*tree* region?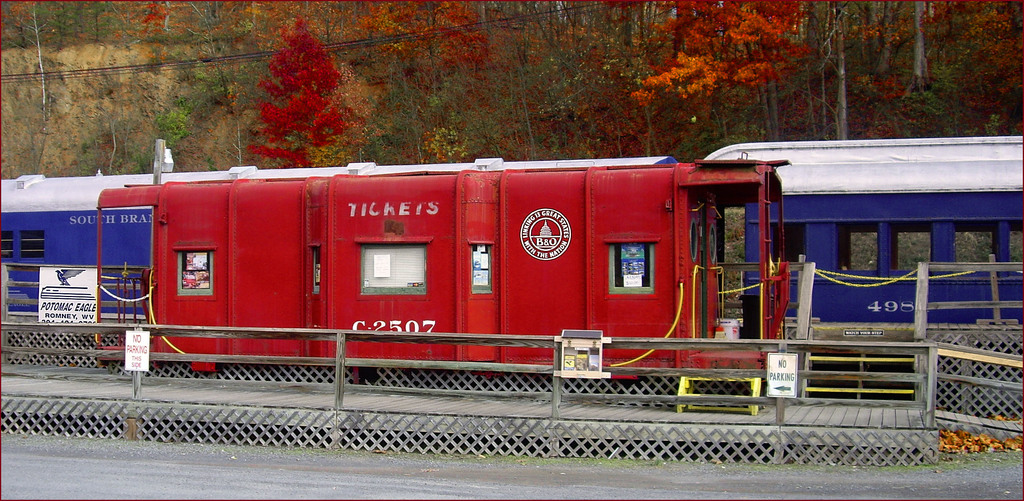
rect(223, 21, 362, 156)
